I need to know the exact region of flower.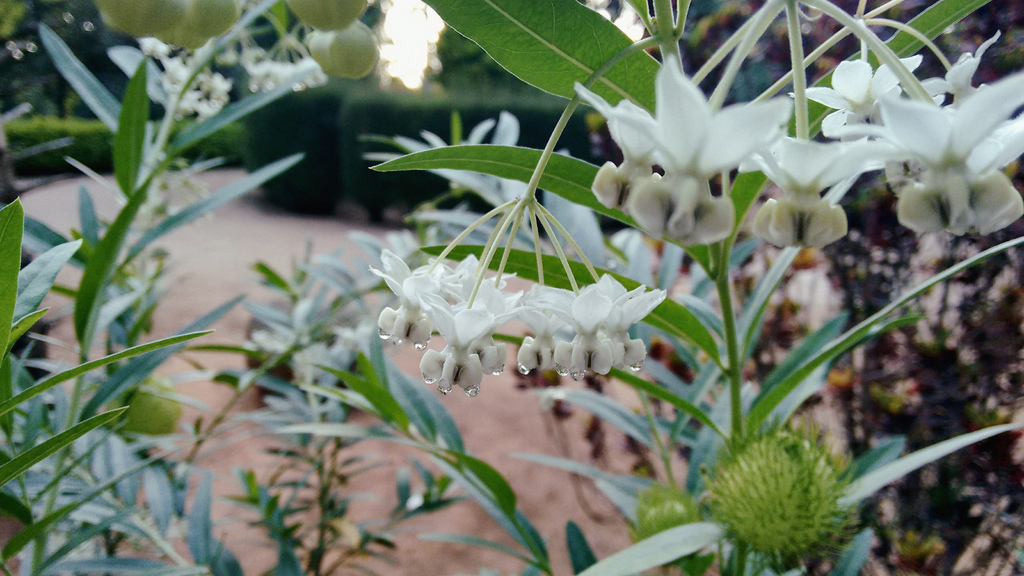
Region: {"left": 586, "top": 66, "right": 792, "bottom": 250}.
